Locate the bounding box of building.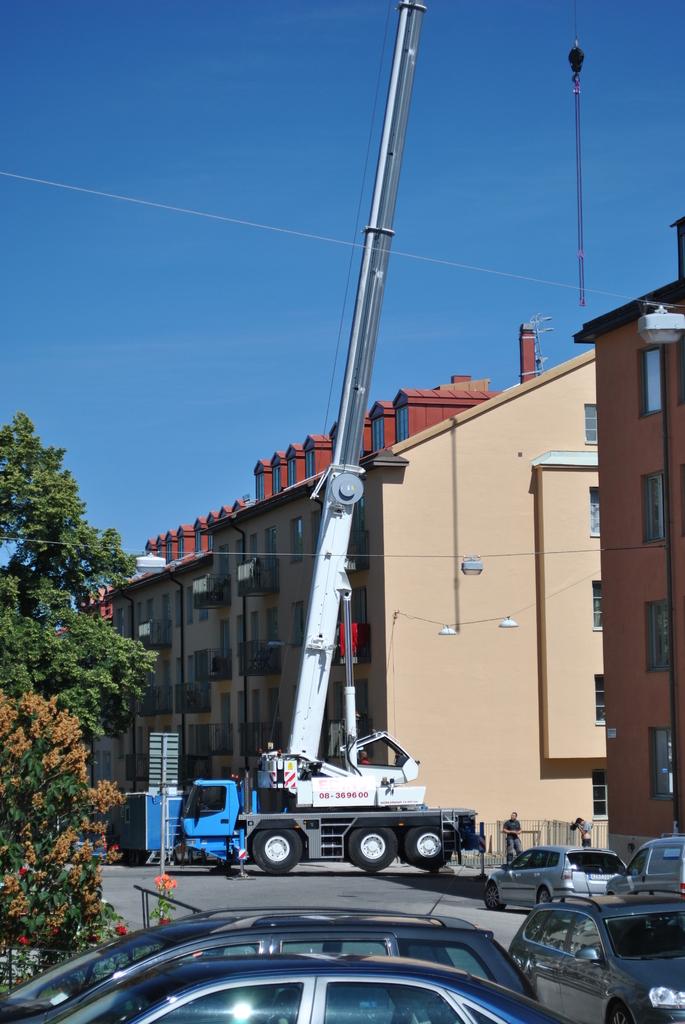
Bounding box: 52:314:610:860.
